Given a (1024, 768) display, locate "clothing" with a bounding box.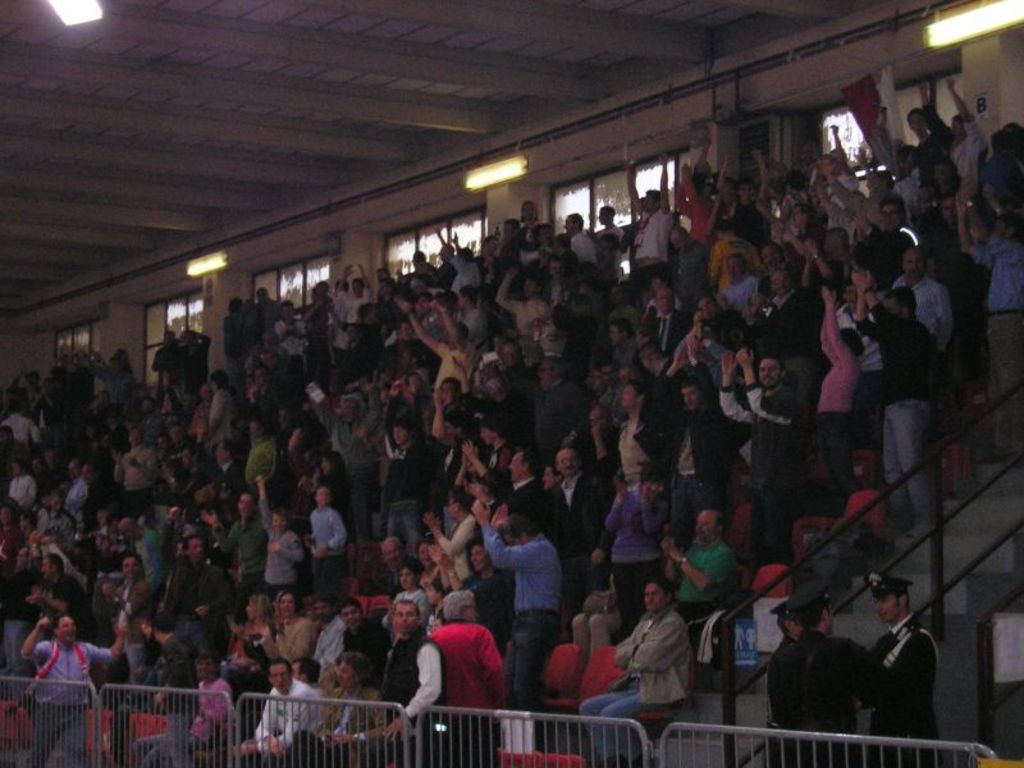
Located: 596 613 689 760.
